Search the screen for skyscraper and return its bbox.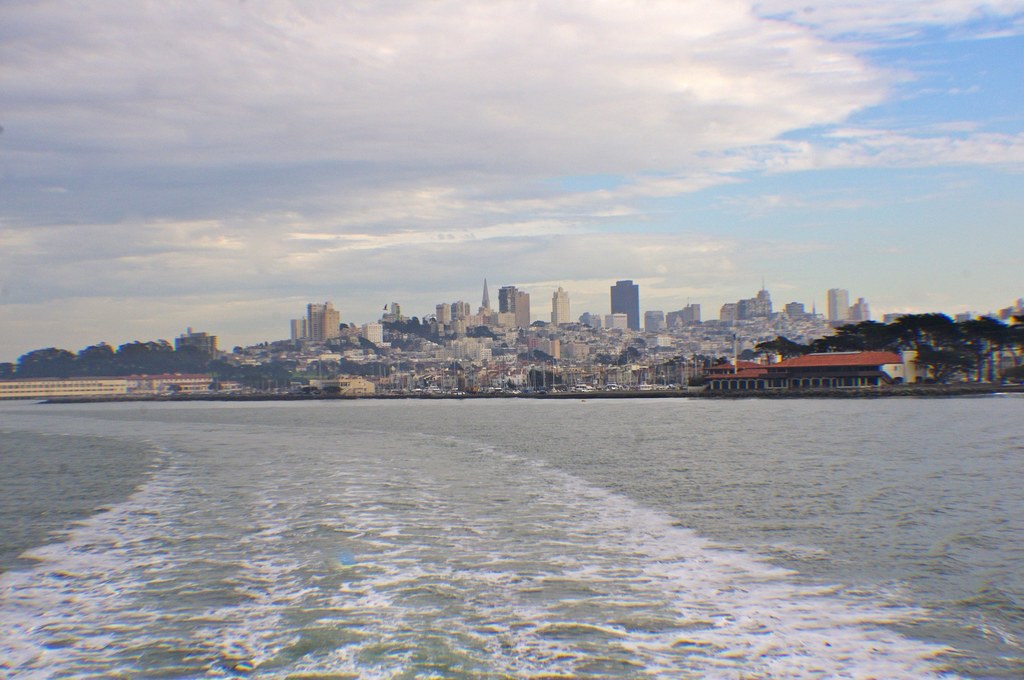
Found: <box>852,299,872,323</box>.
